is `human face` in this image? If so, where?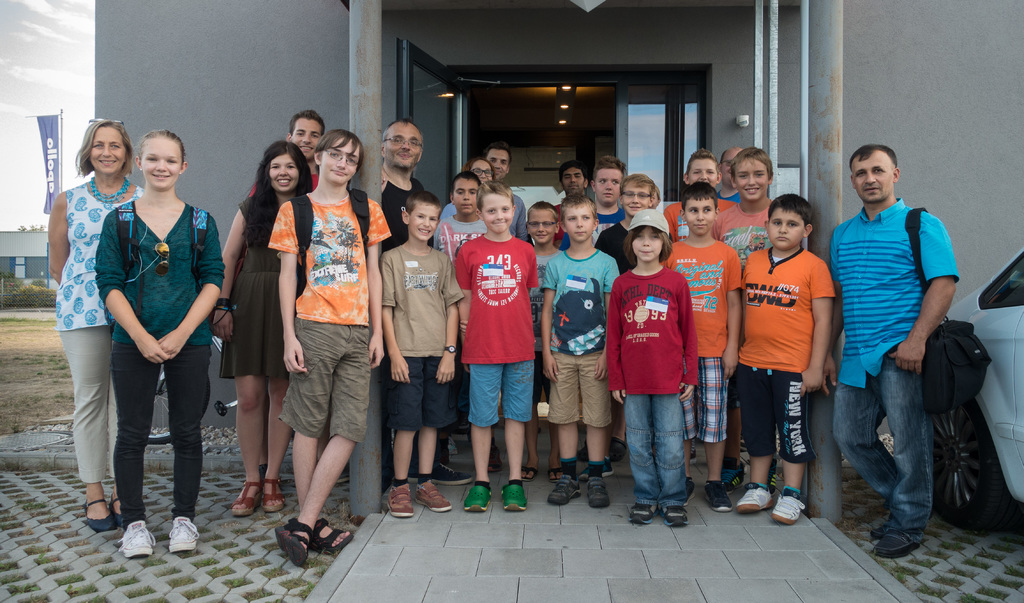
Yes, at left=454, top=181, right=481, bottom=215.
